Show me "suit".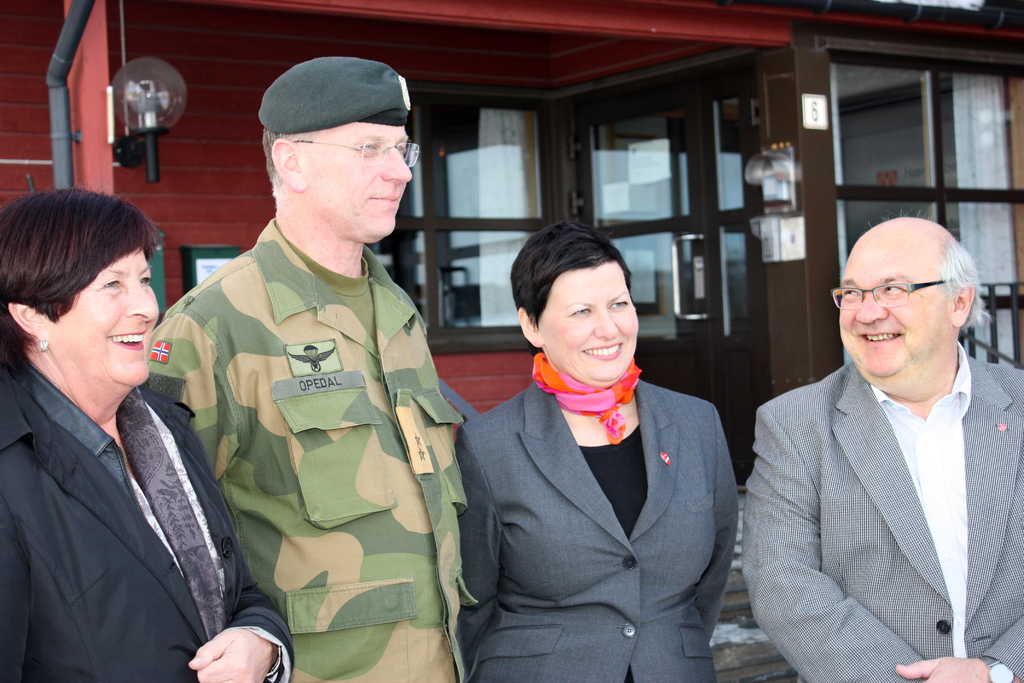
"suit" is here: detection(732, 262, 1016, 678).
